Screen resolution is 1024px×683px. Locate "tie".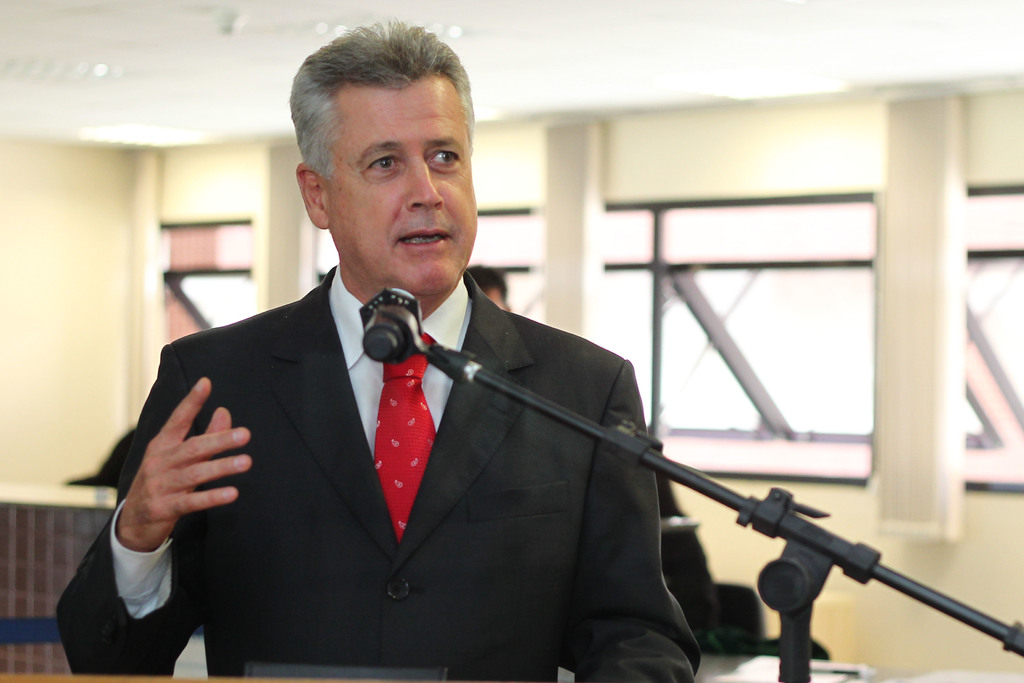
{"left": 371, "top": 331, "right": 437, "bottom": 543}.
